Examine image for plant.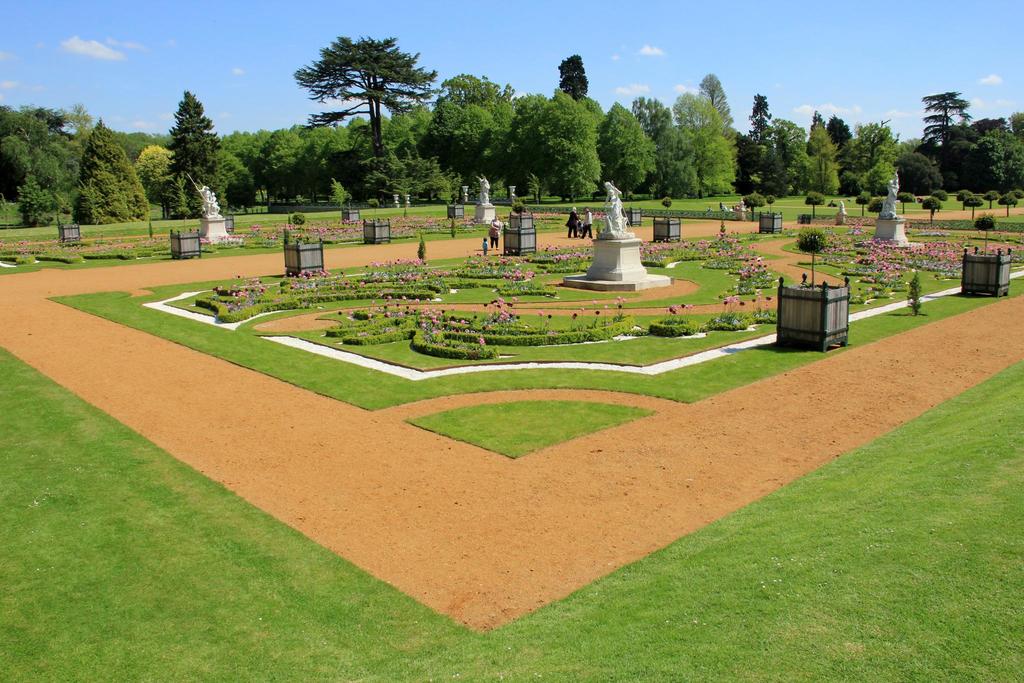
Examination result: bbox=[986, 193, 1006, 213].
